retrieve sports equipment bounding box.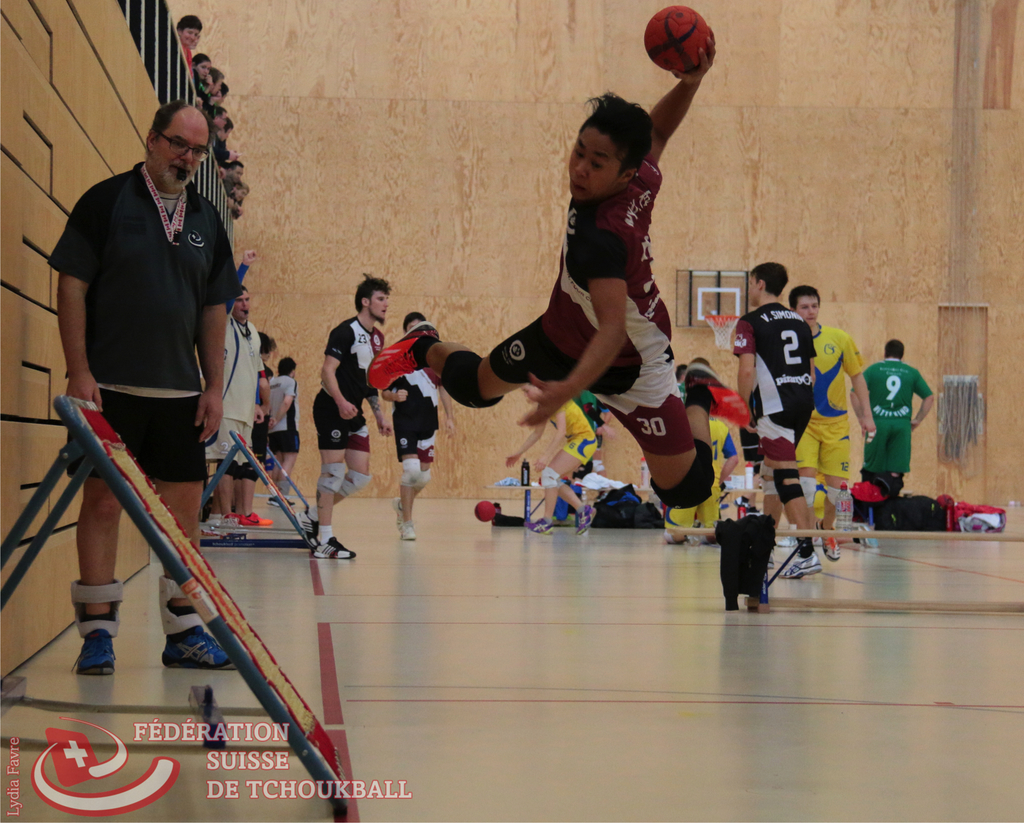
Bounding box: (left=524, top=519, right=553, bottom=535).
